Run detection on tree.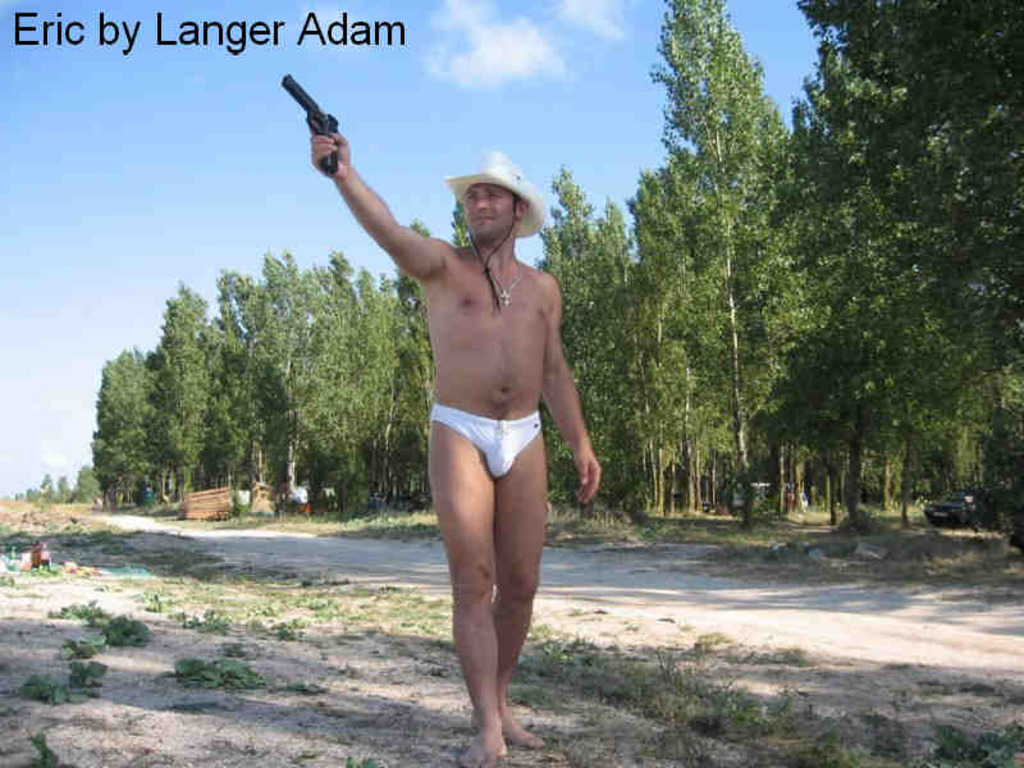
Result: 78,460,101,498.
